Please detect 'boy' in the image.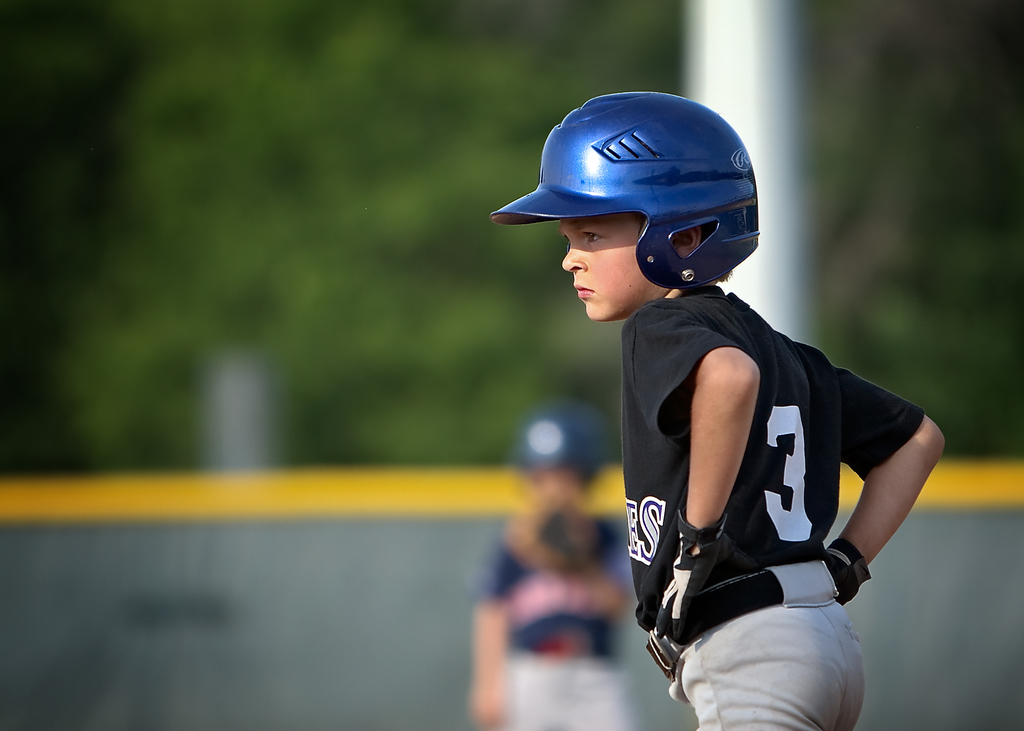
bbox=[556, 241, 970, 707].
